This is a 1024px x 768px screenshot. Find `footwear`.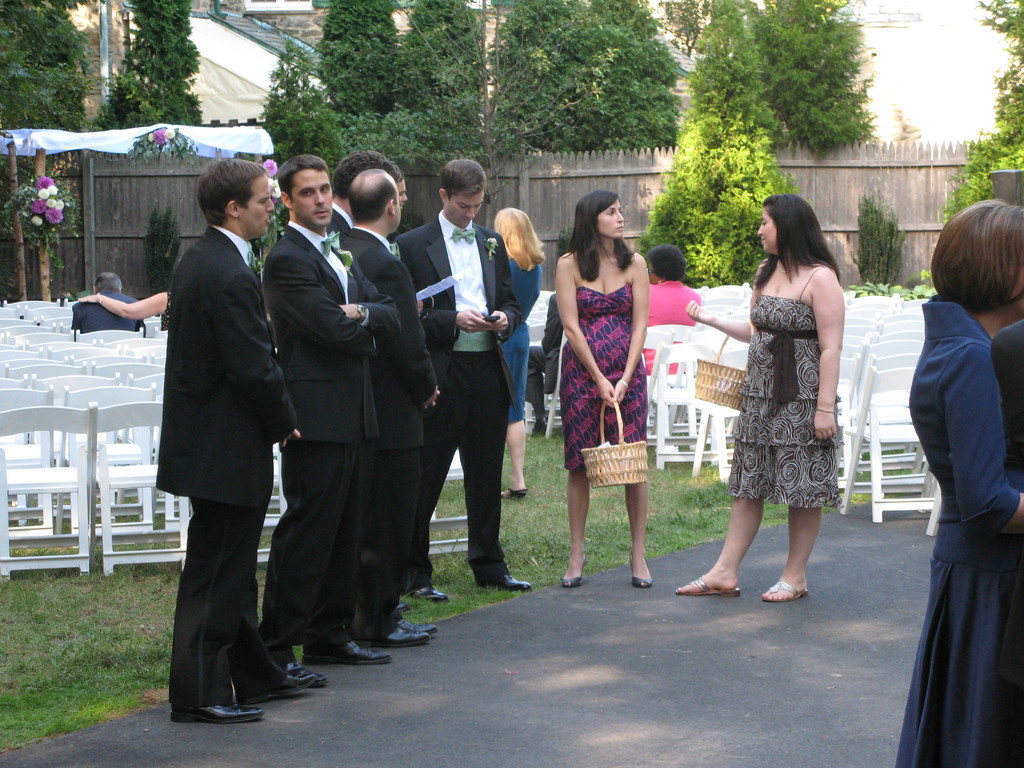
Bounding box: <box>630,553,655,593</box>.
